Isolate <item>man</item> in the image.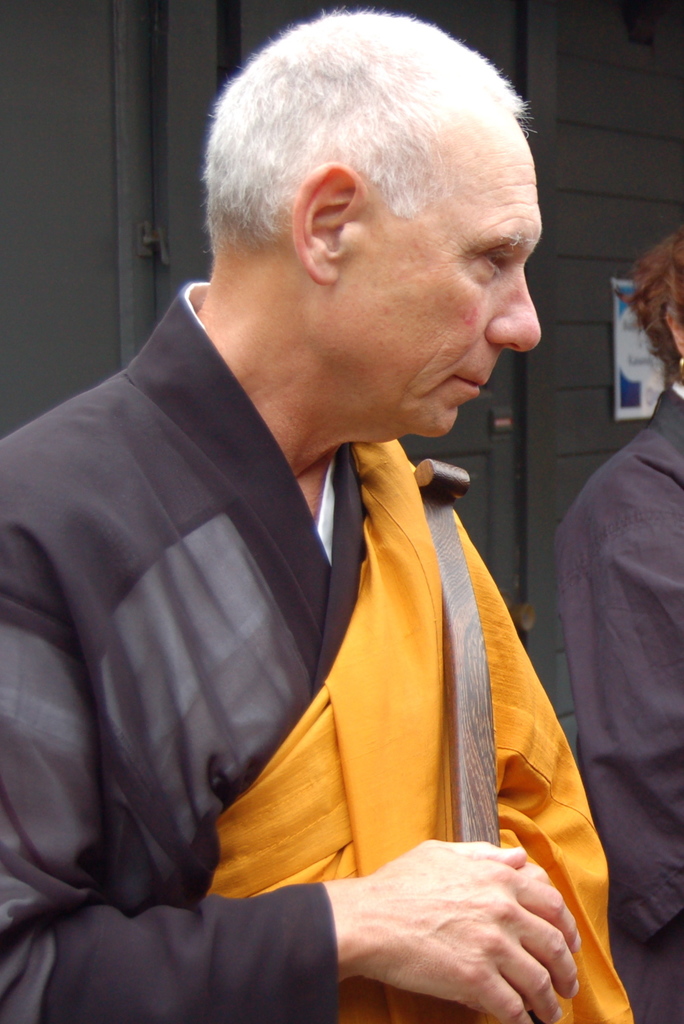
Isolated region: rect(0, 37, 635, 990).
